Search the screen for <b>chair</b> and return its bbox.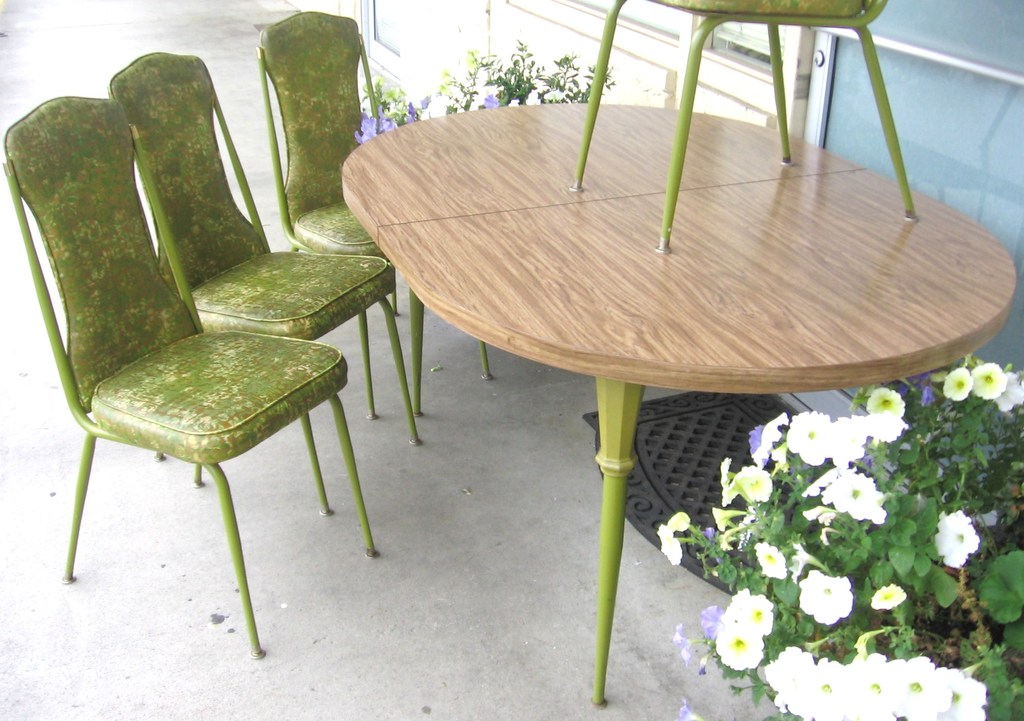
Found: x1=570 y1=0 x2=916 y2=254.
